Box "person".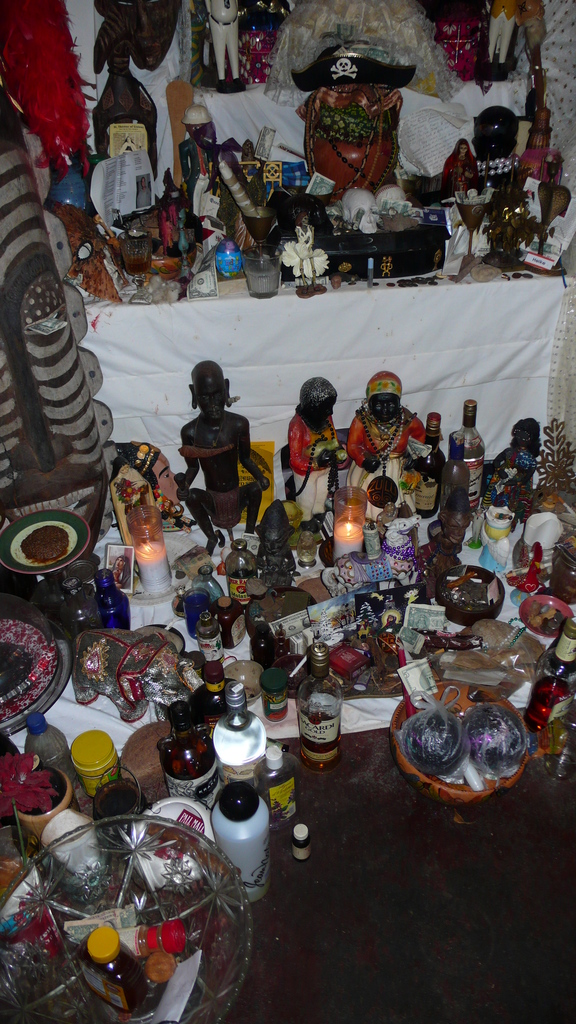
(x1=112, y1=554, x2=131, y2=588).
